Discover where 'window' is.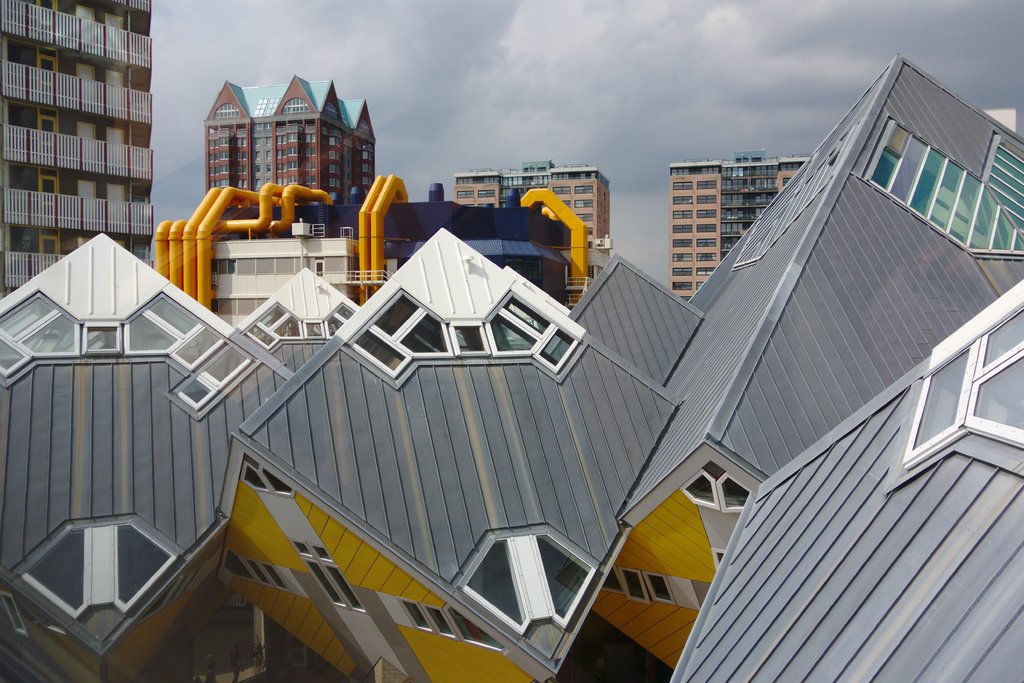
Discovered at (left=328, top=138, right=339, bottom=145).
